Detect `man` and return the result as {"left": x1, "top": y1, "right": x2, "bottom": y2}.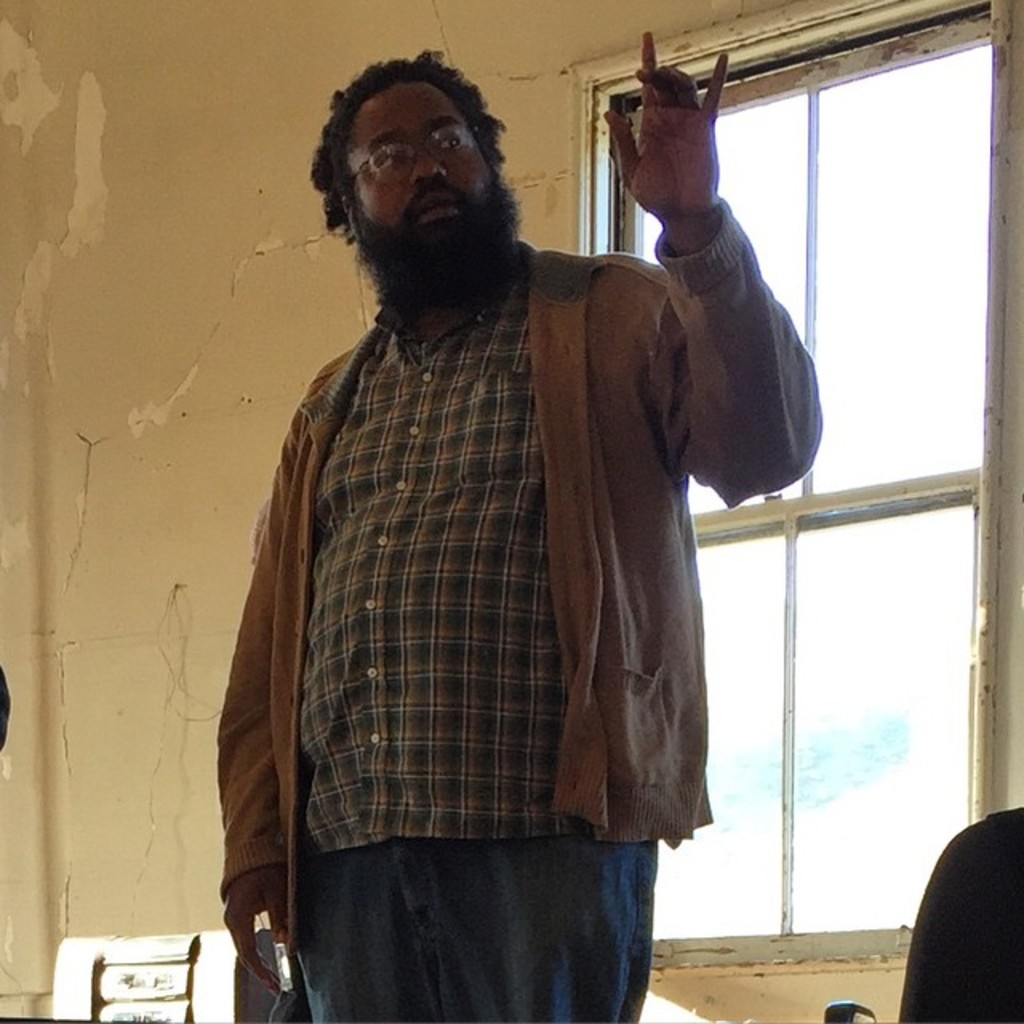
{"left": 211, "top": 43, "right": 803, "bottom": 994}.
